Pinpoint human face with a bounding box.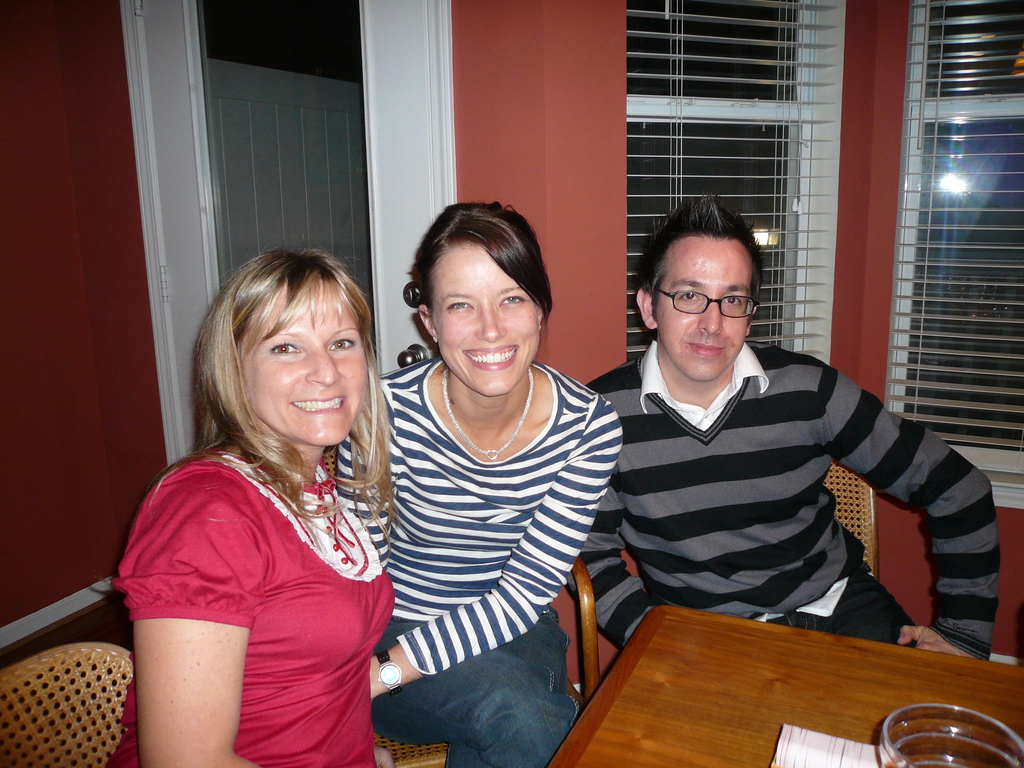
427 246 545 399.
